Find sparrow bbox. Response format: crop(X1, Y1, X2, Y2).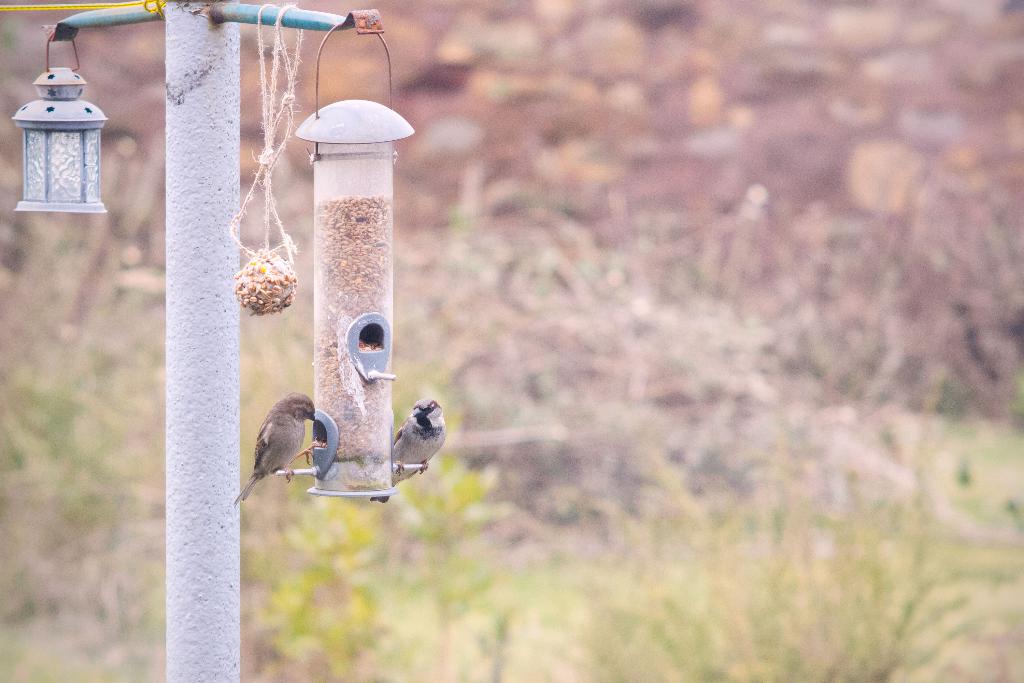
crop(372, 397, 445, 499).
